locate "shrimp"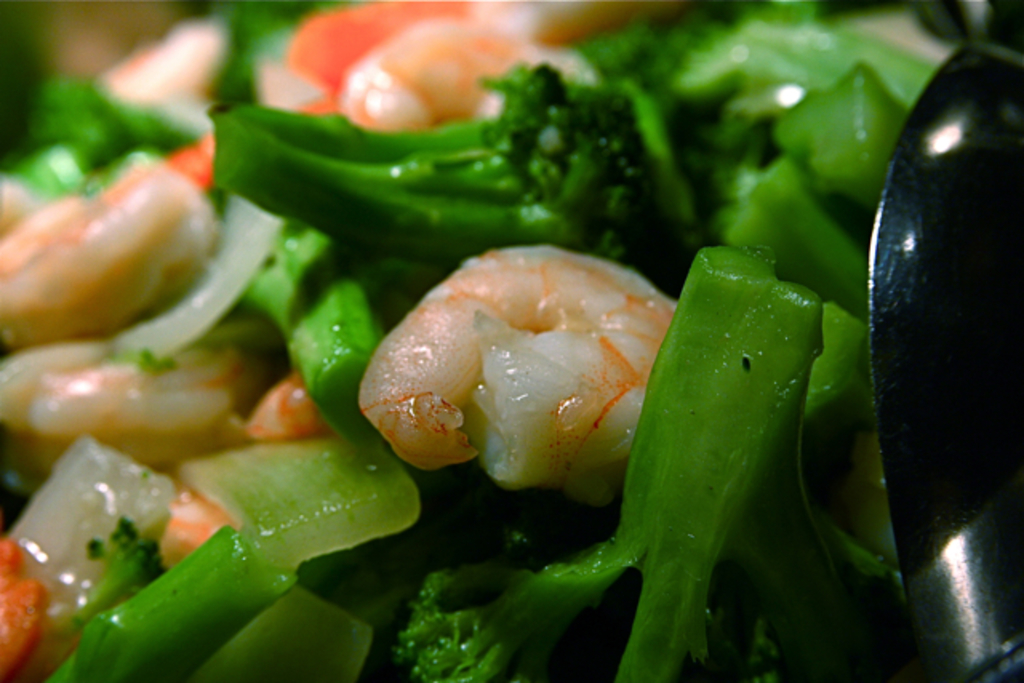
[346,21,541,123]
